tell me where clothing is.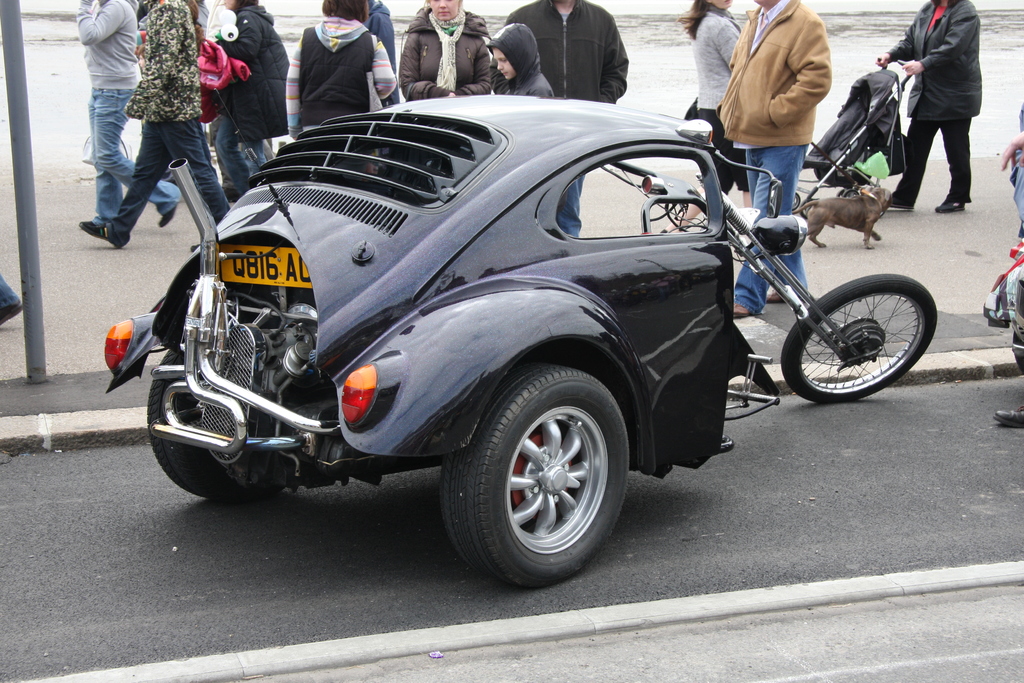
clothing is at (left=399, top=4, right=495, bottom=102).
